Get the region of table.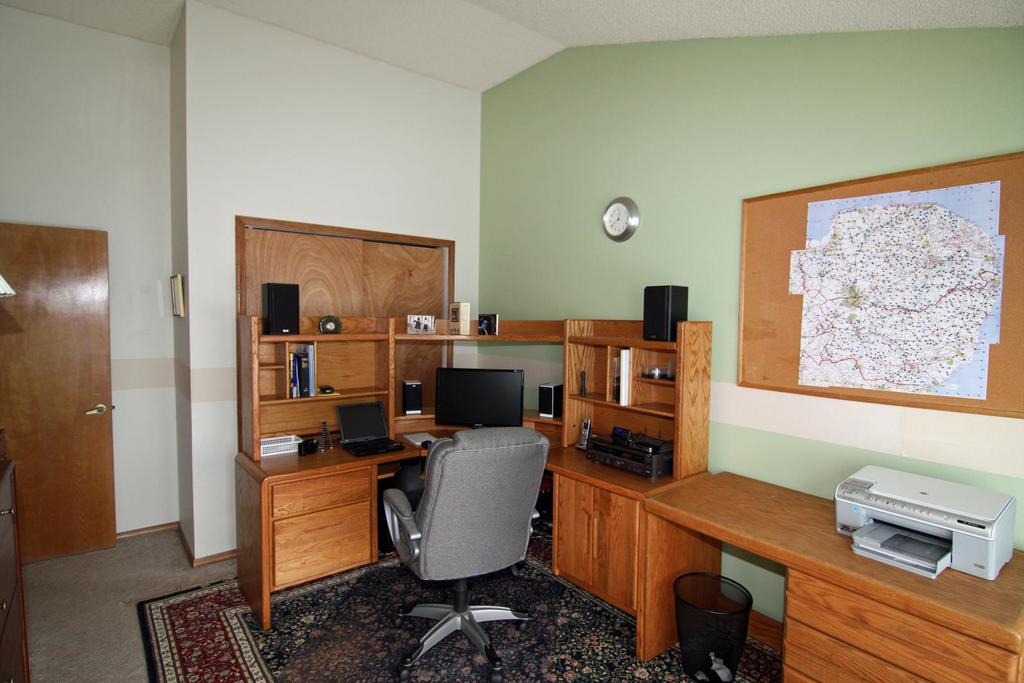
(x1=645, y1=468, x2=1021, y2=682).
